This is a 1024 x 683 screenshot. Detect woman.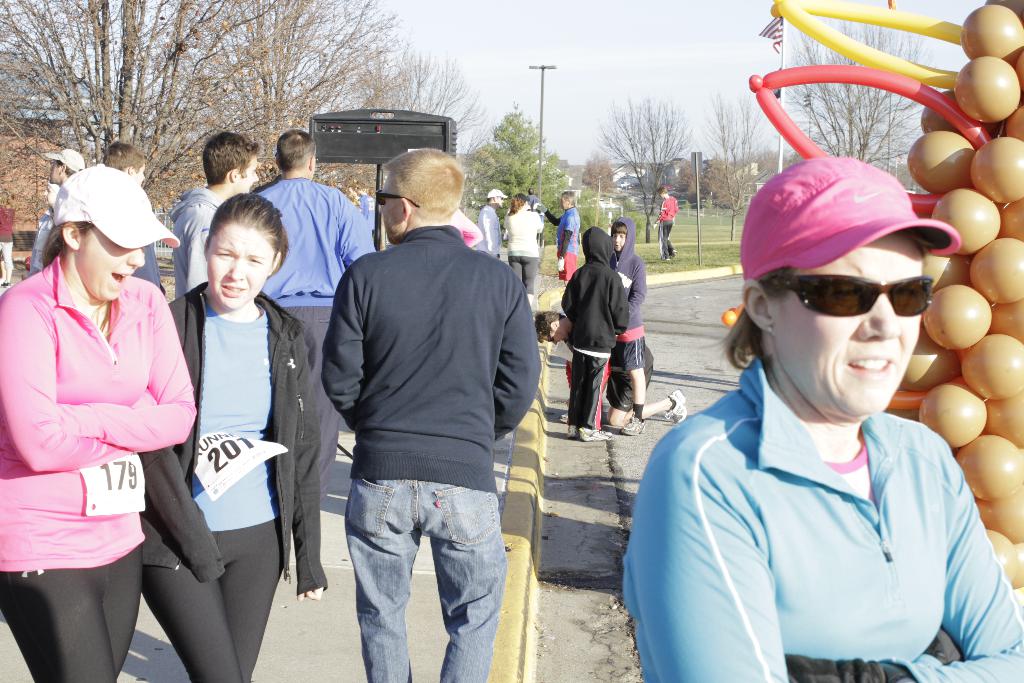
[x1=504, y1=192, x2=544, y2=318].
